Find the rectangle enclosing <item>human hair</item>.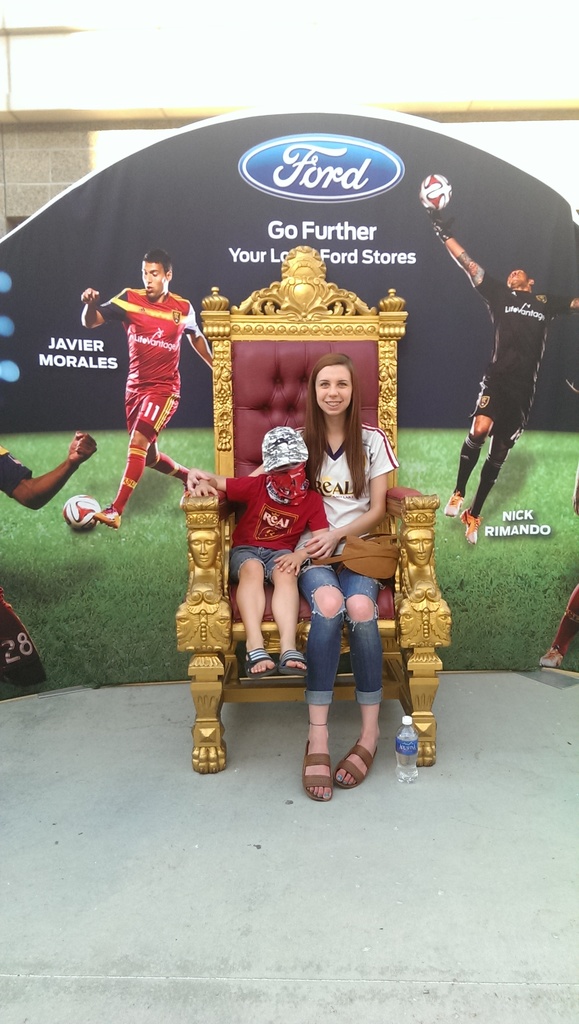
select_region(142, 246, 172, 282).
